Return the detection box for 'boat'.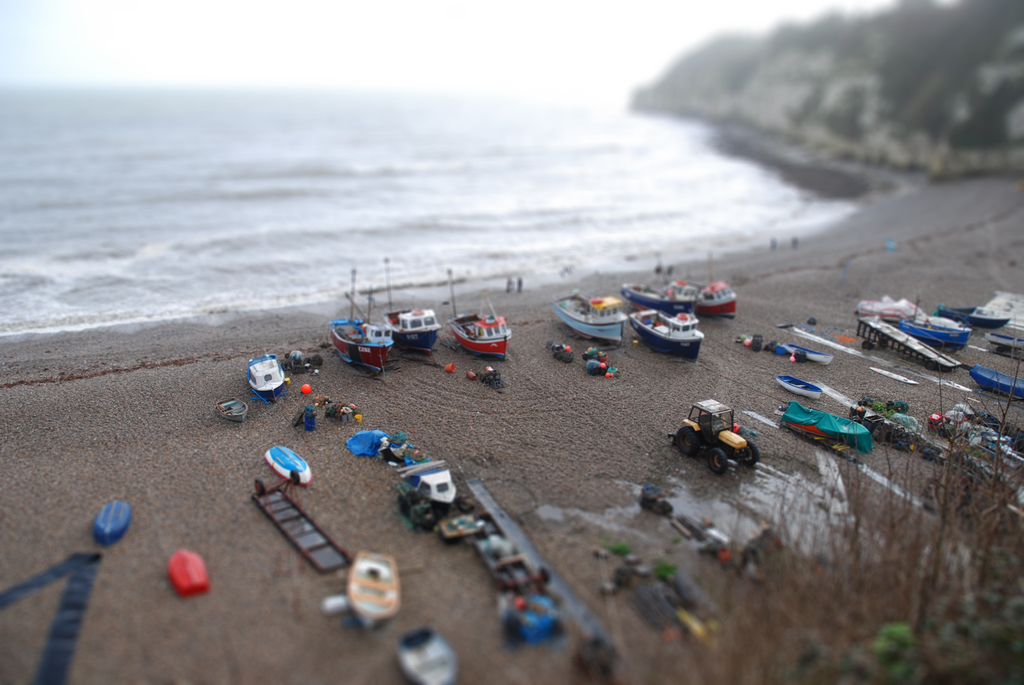
bbox(164, 552, 217, 596).
